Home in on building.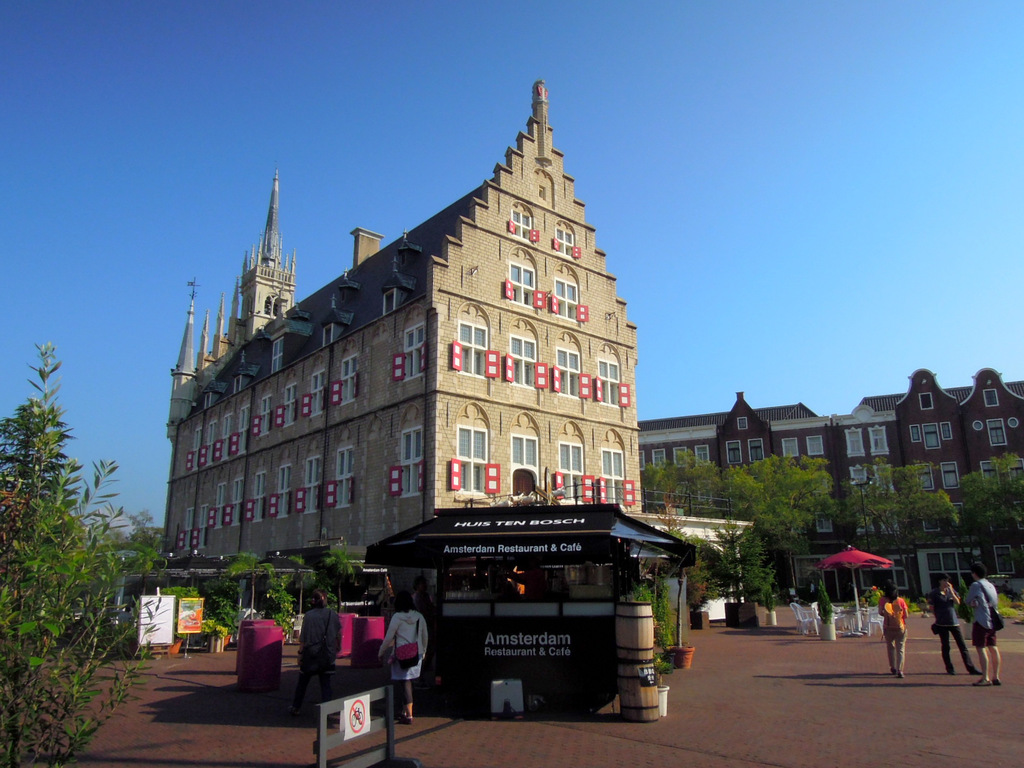
Homed in at <box>157,79,644,561</box>.
